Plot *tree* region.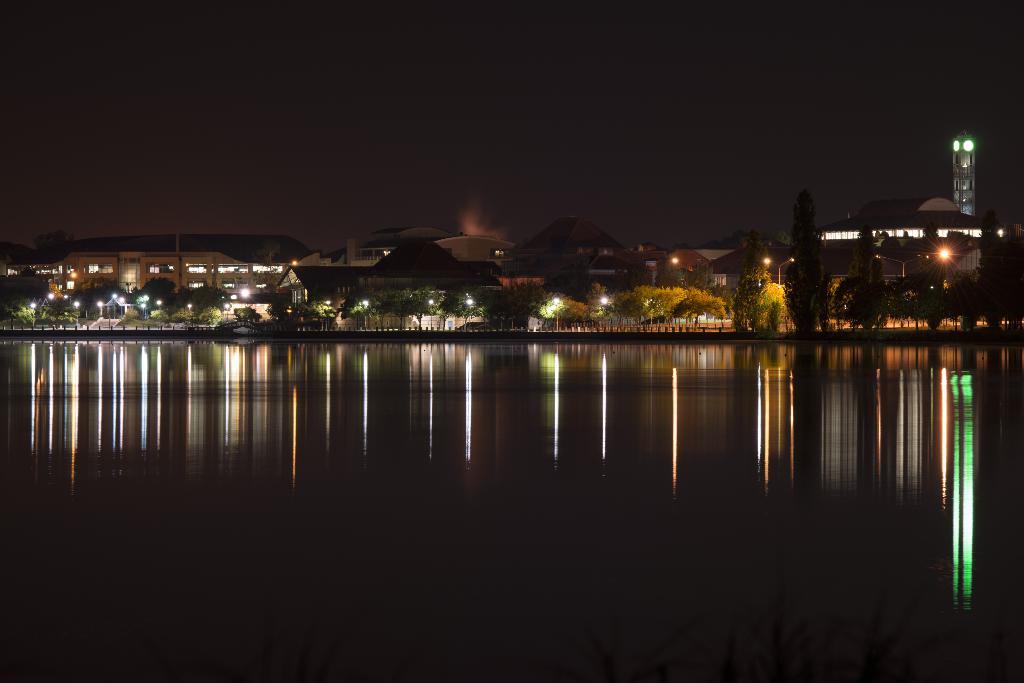
Plotted at [x1=685, y1=285, x2=722, y2=324].
